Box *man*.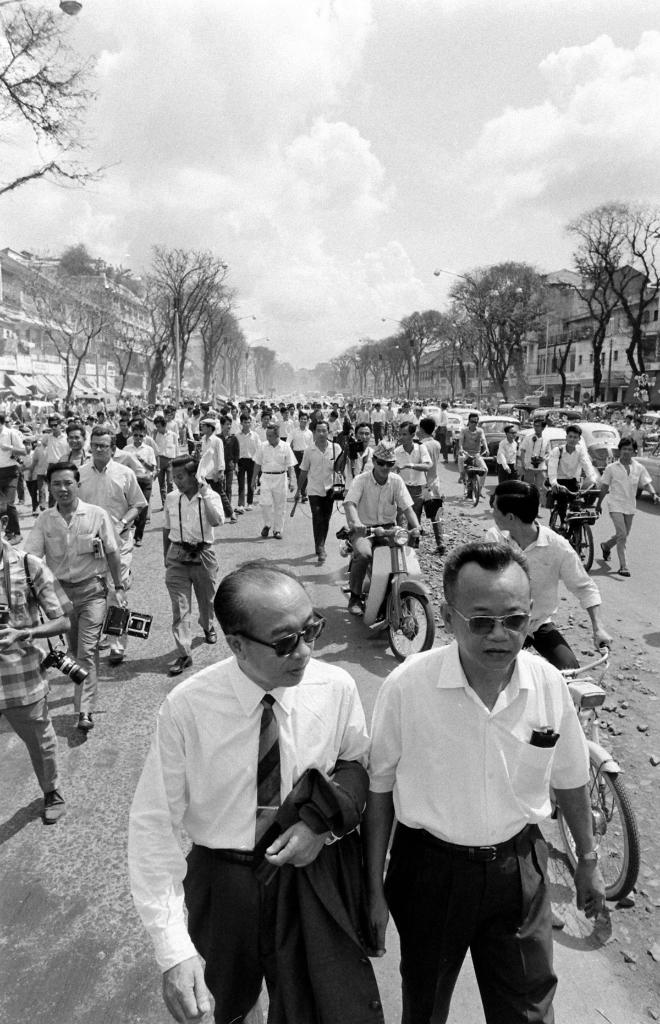
rect(371, 401, 384, 417).
